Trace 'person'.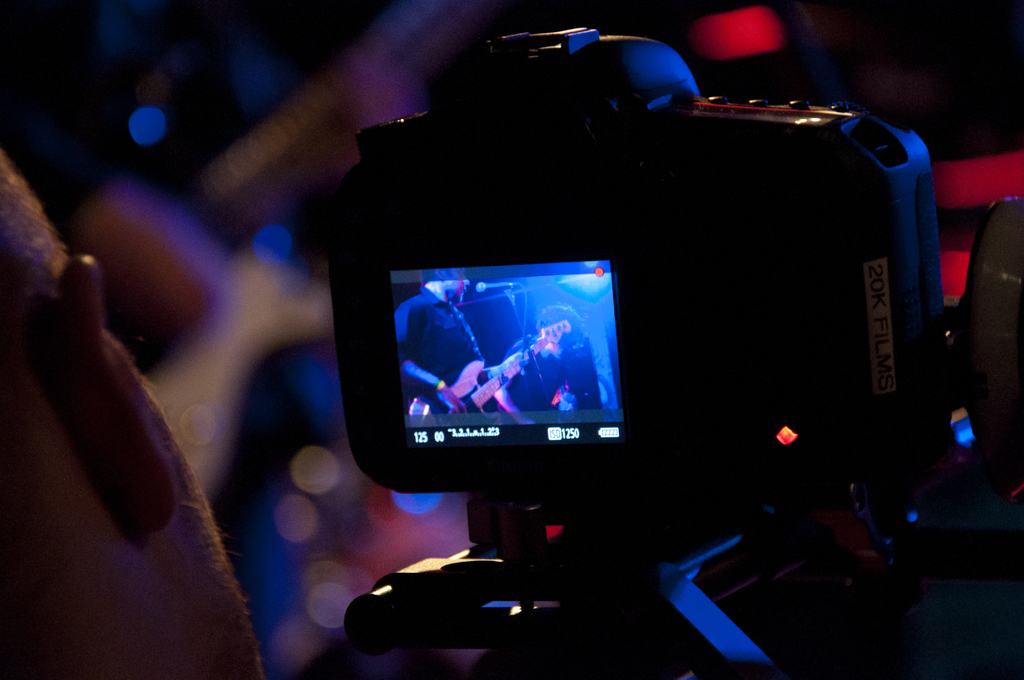
Traced to 0 147 271 679.
